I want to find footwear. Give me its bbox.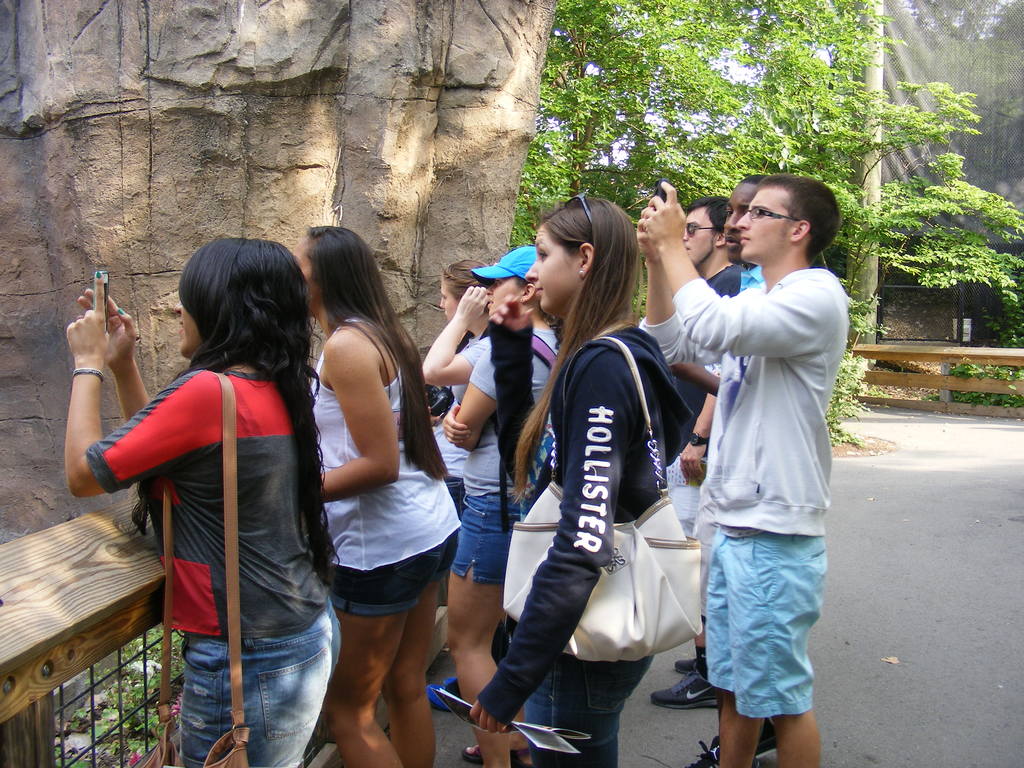
detection(424, 681, 447, 712).
